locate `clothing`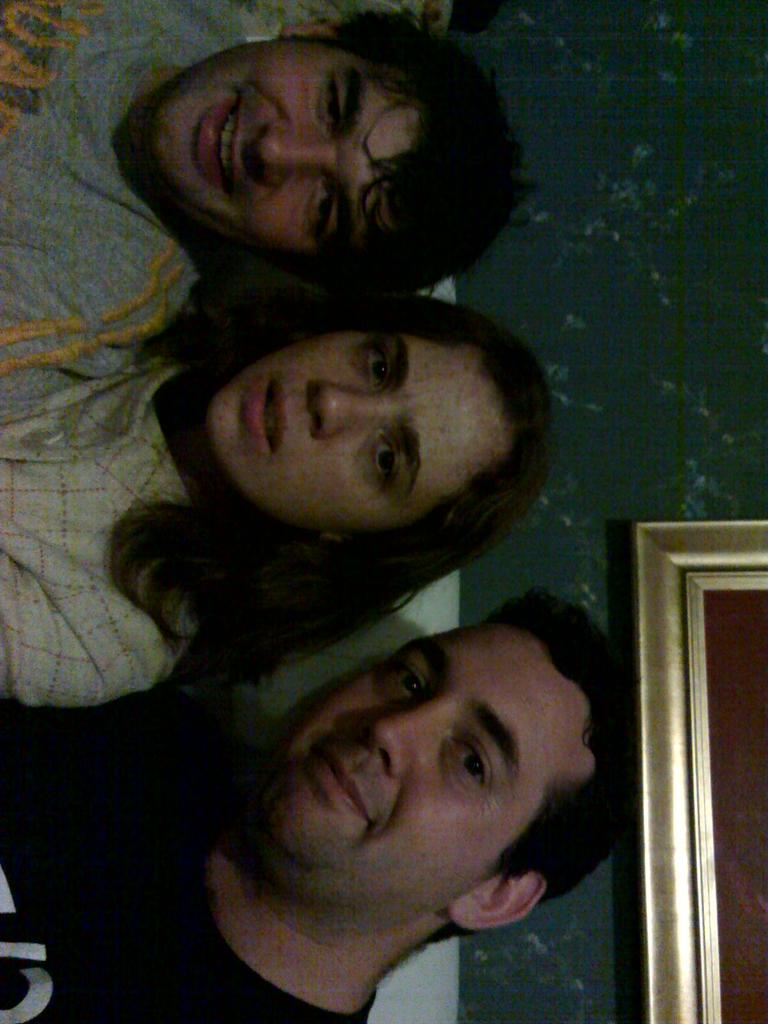
<box>0,682,378,1023</box>
